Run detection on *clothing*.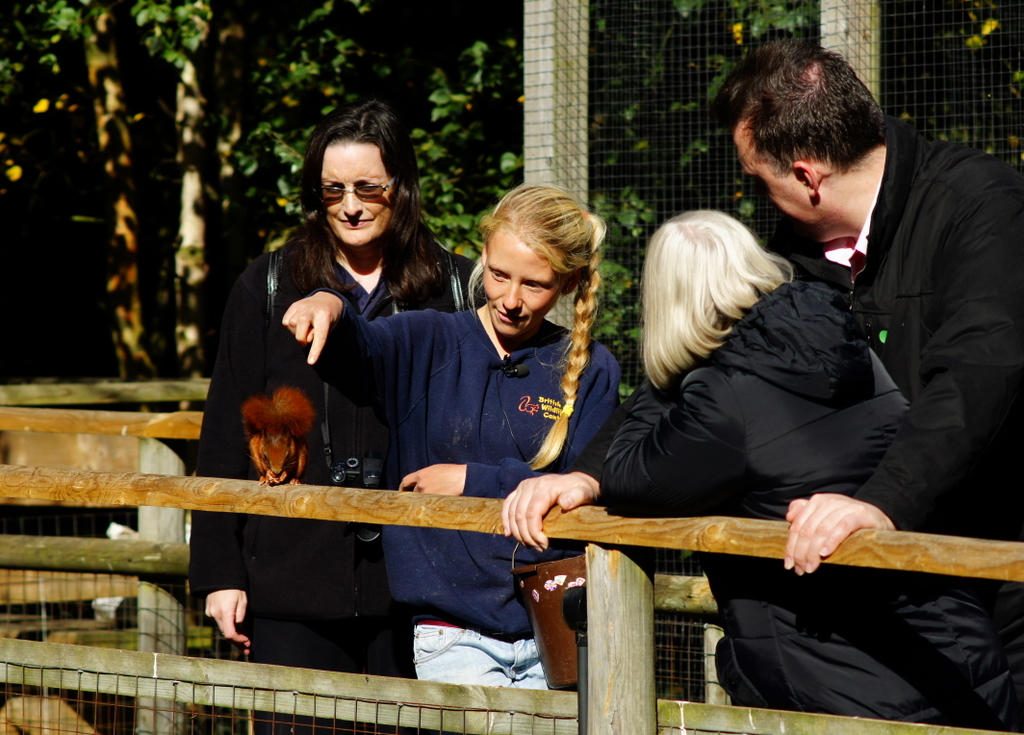
Result: 604/281/1023/731.
